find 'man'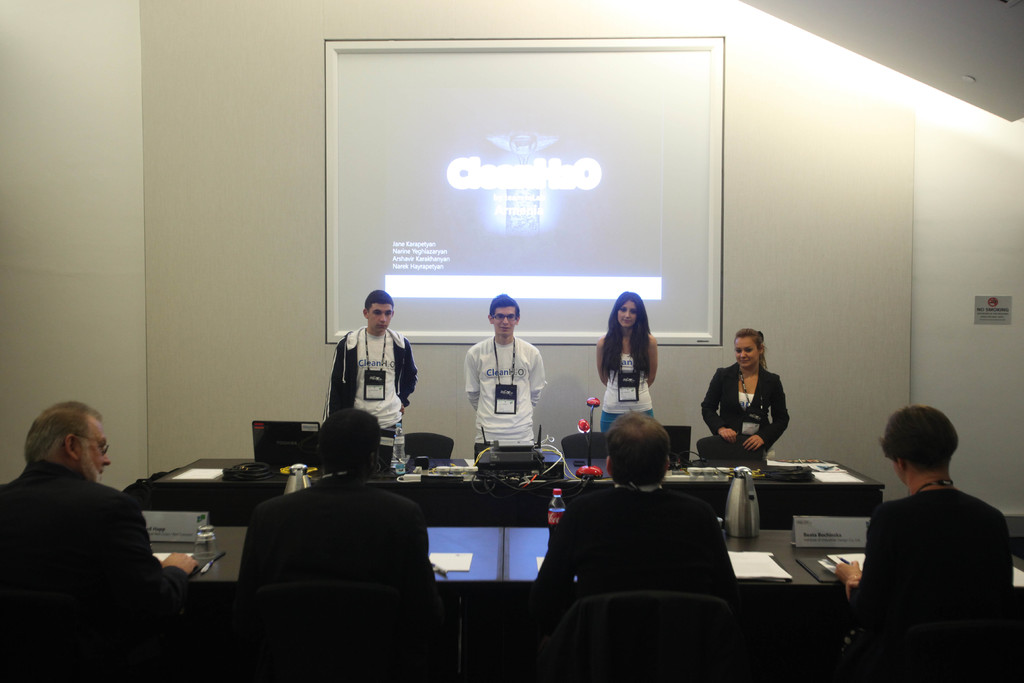
536 413 737 607
